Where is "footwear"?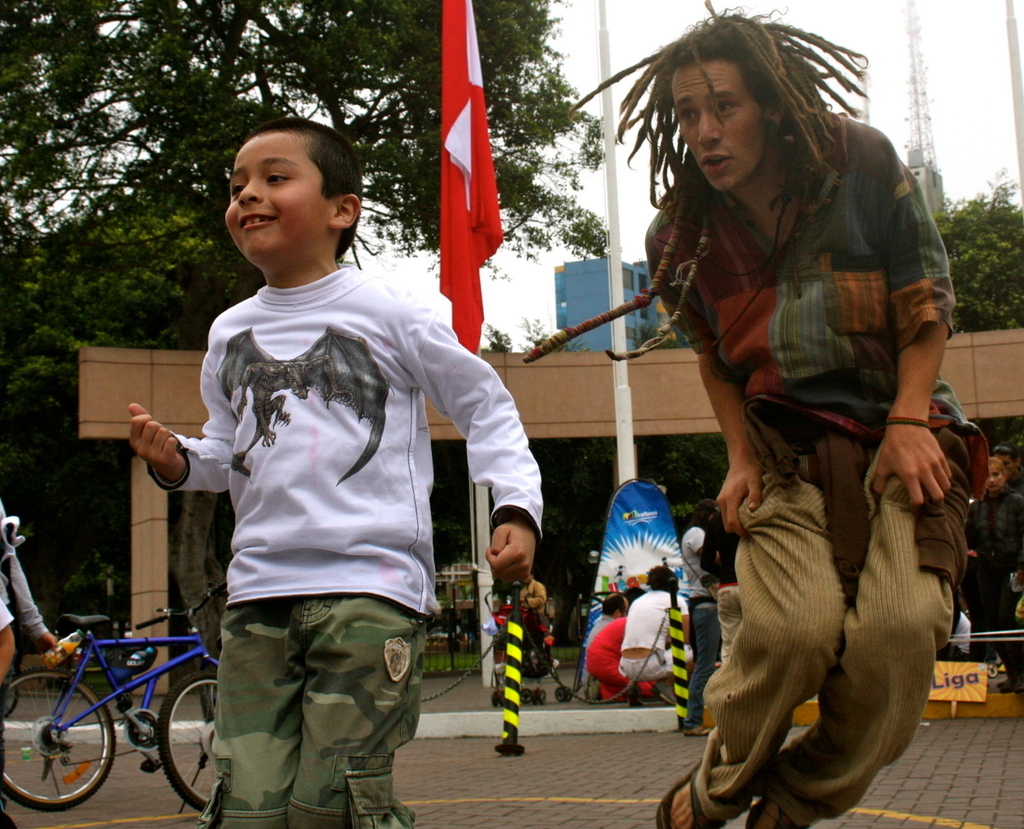
(x1=657, y1=768, x2=724, y2=828).
